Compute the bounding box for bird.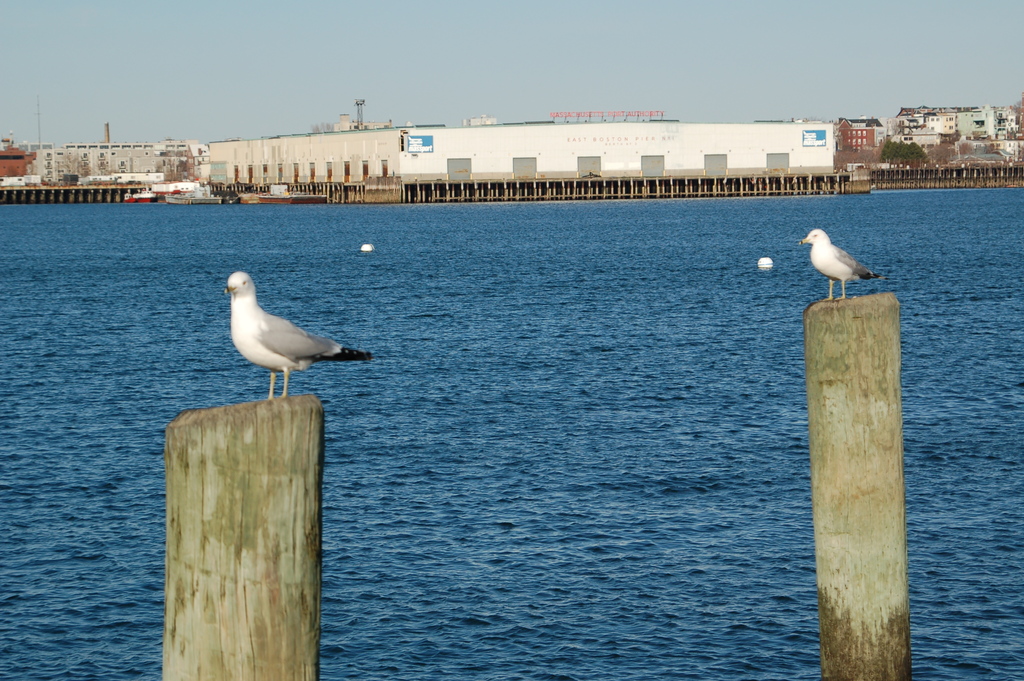
(left=215, top=263, right=372, bottom=400).
